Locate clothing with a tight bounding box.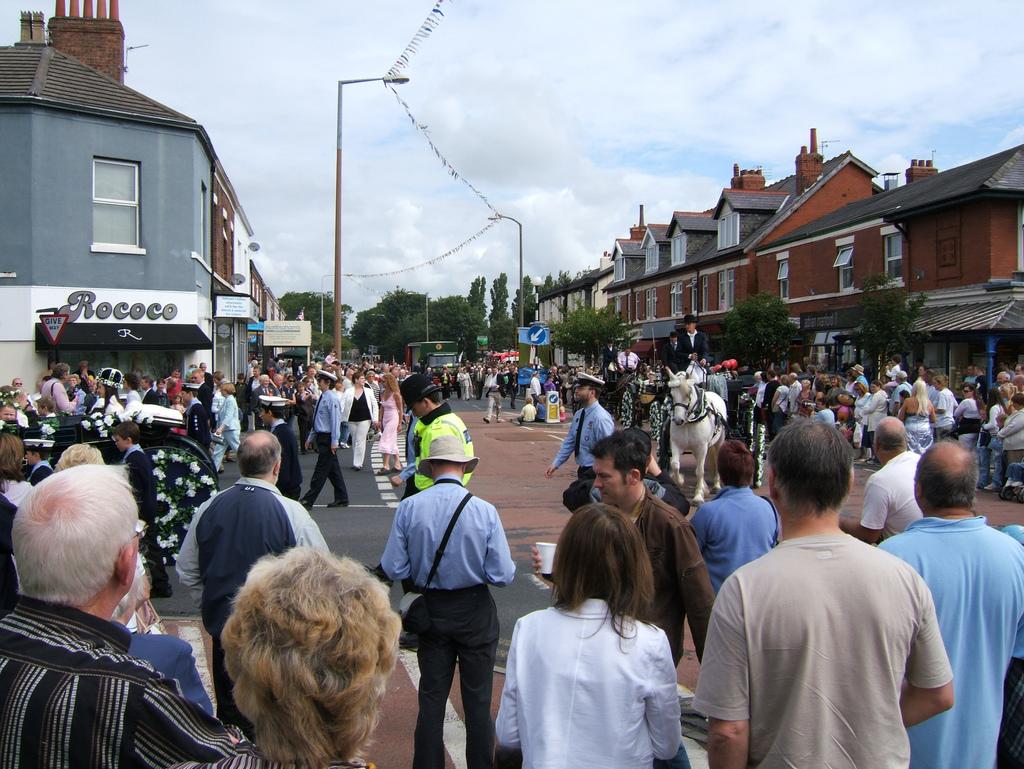
box=[882, 363, 899, 380].
